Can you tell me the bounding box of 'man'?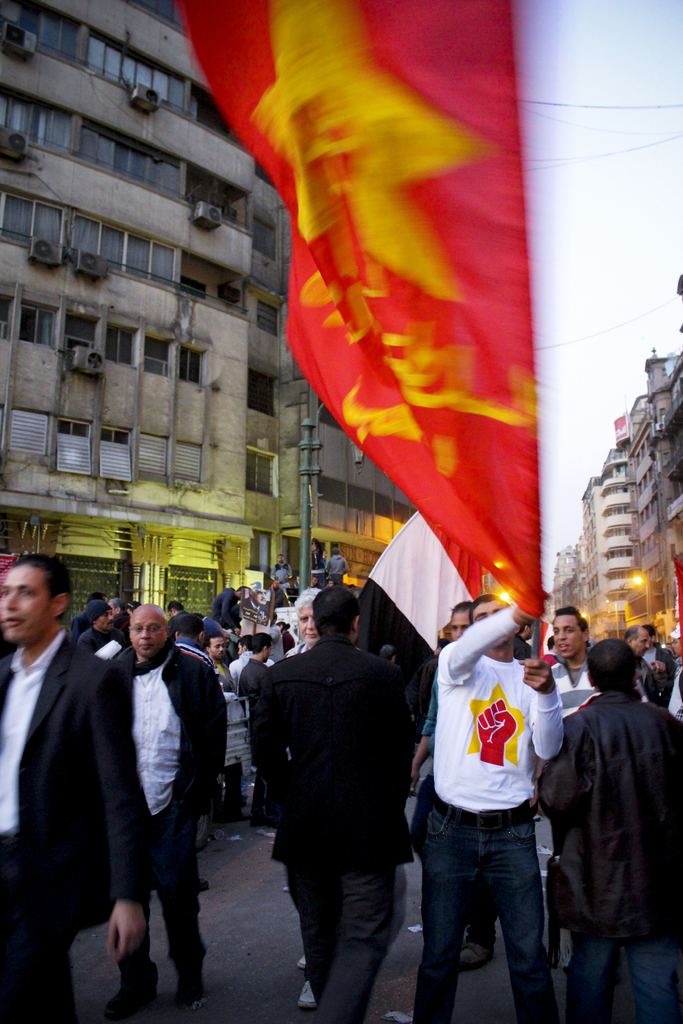
[left=327, top=547, right=348, bottom=584].
